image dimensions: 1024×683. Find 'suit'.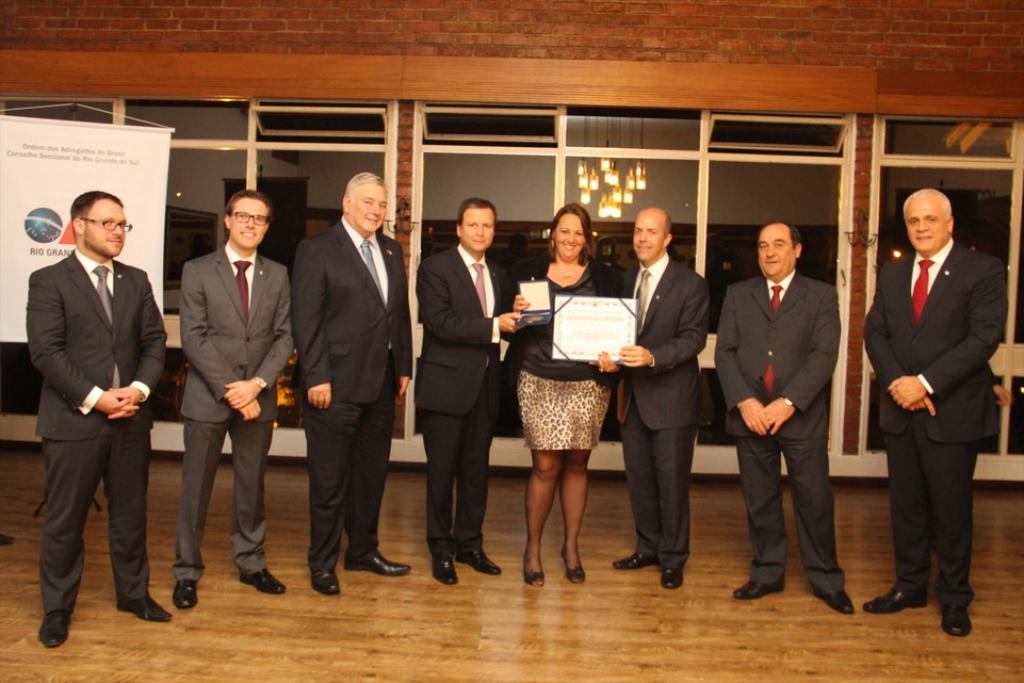
[867, 179, 1003, 638].
